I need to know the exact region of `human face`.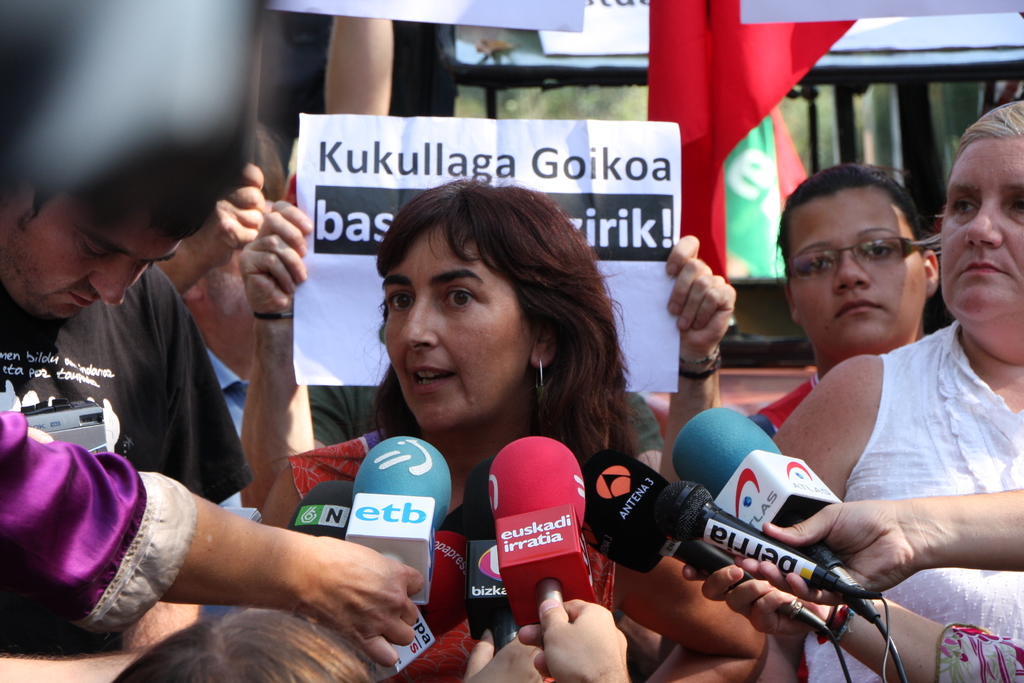
Region: detection(8, 185, 178, 318).
